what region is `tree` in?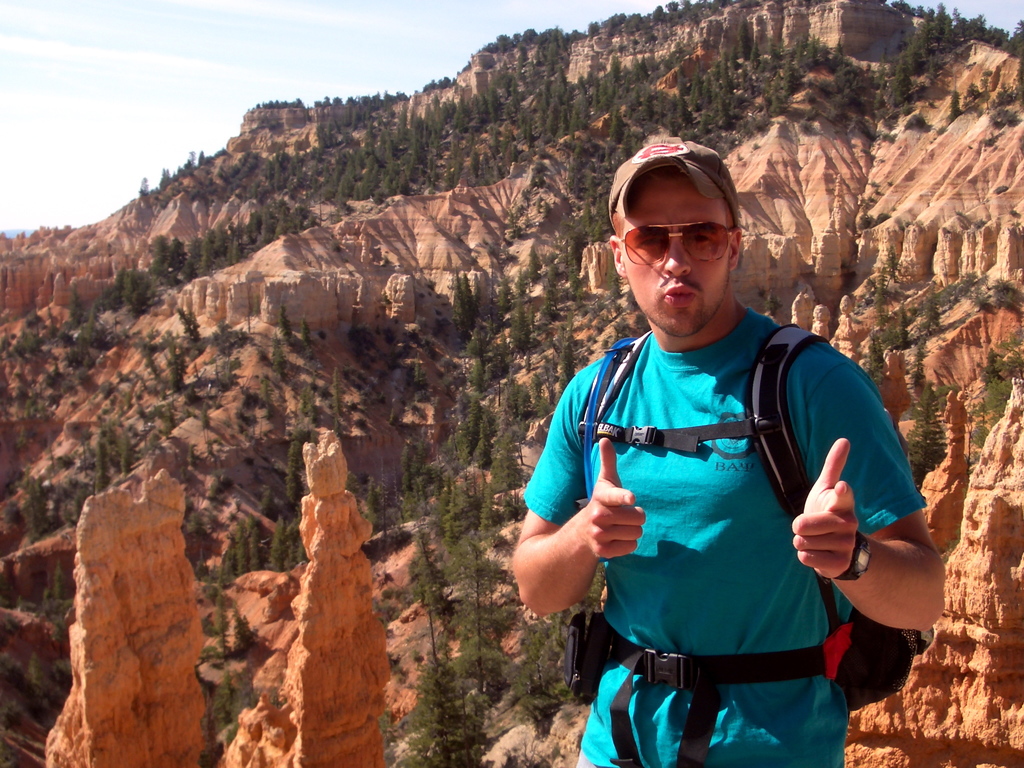
l=723, t=49, r=736, b=92.
